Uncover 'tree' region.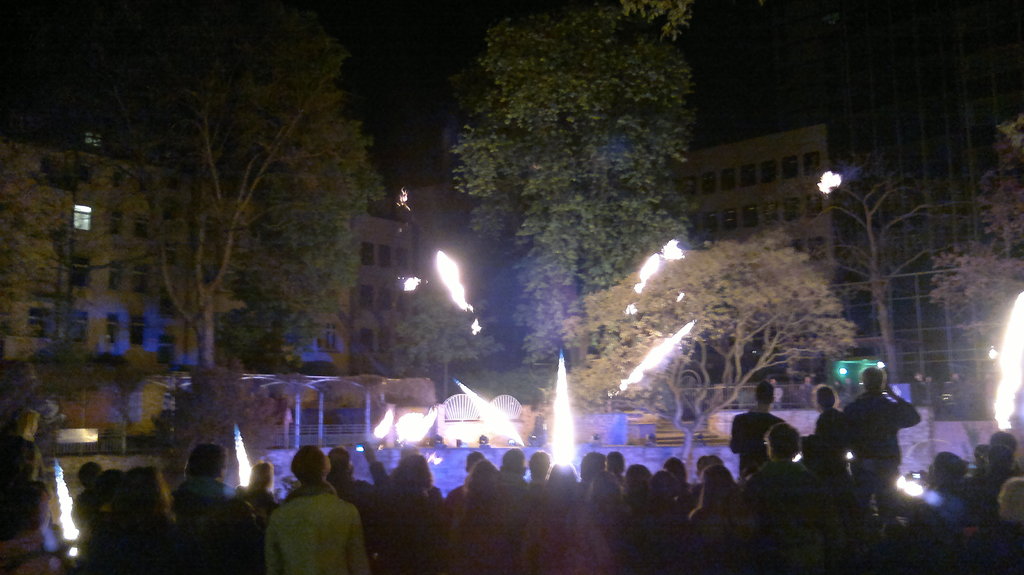
Uncovered: box(554, 225, 860, 478).
